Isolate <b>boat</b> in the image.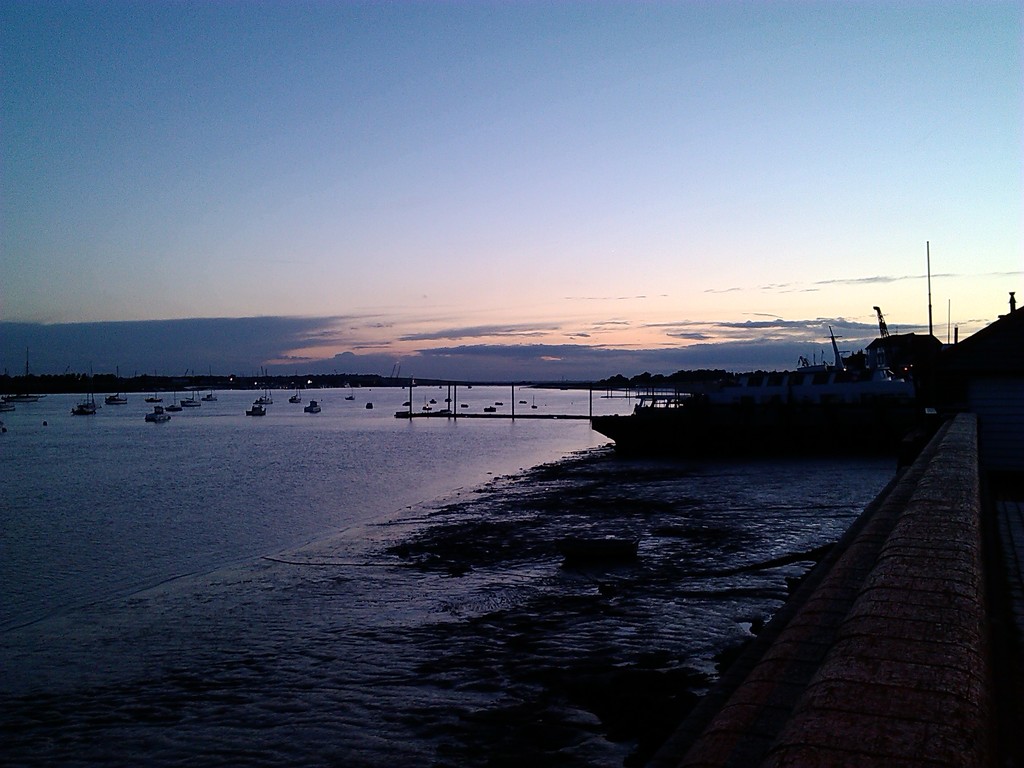
Isolated region: [x1=205, y1=391, x2=217, y2=401].
